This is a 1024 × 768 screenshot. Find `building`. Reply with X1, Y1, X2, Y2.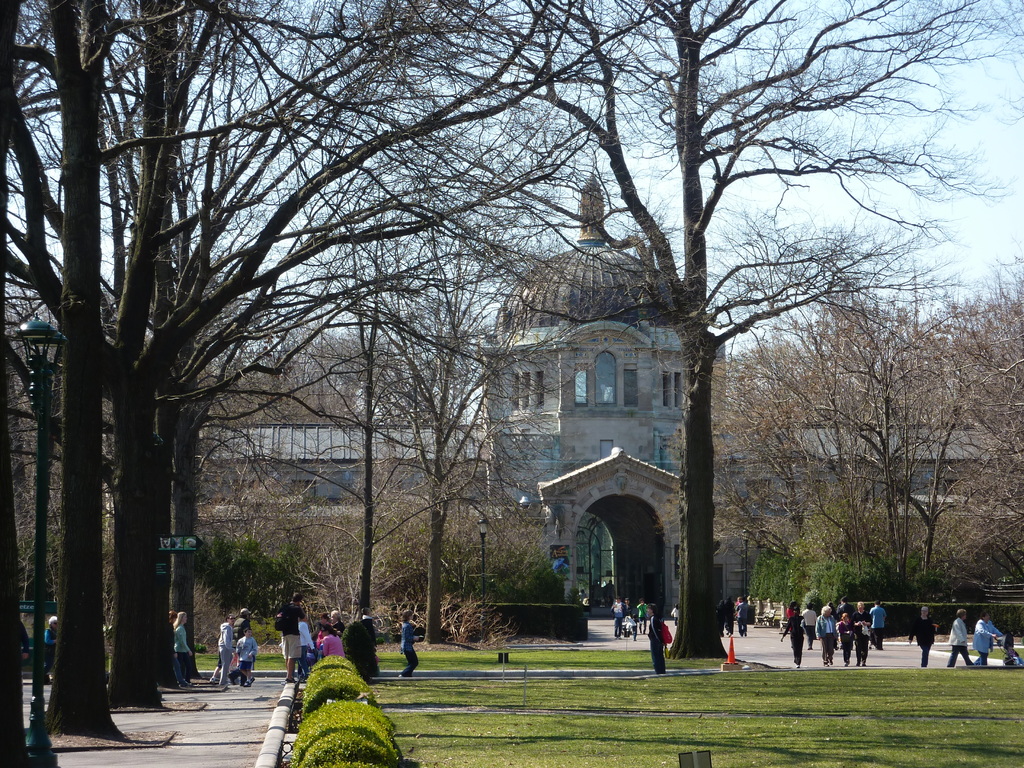
24, 170, 1023, 617.
